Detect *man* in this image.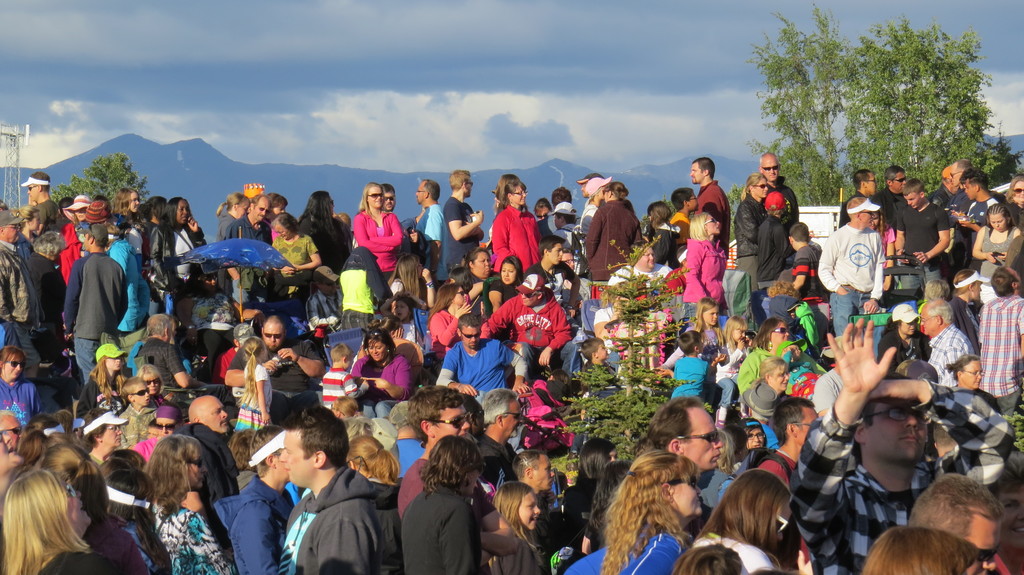
Detection: (648,400,741,527).
